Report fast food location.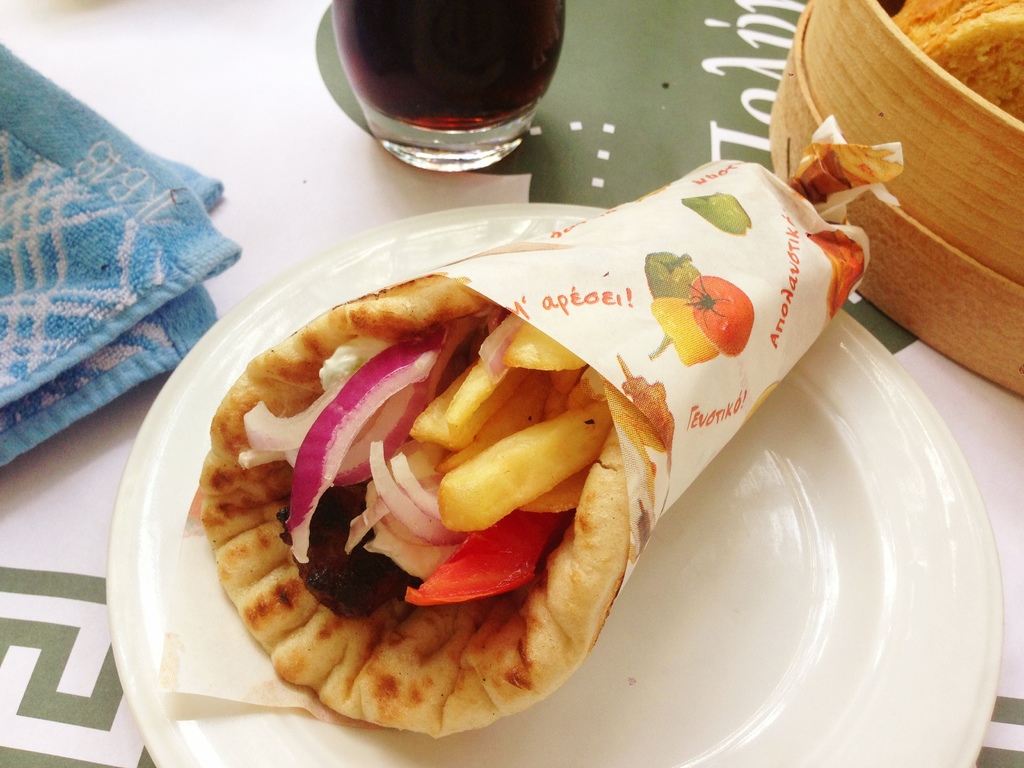
Report: locate(888, 0, 1023, 124).
